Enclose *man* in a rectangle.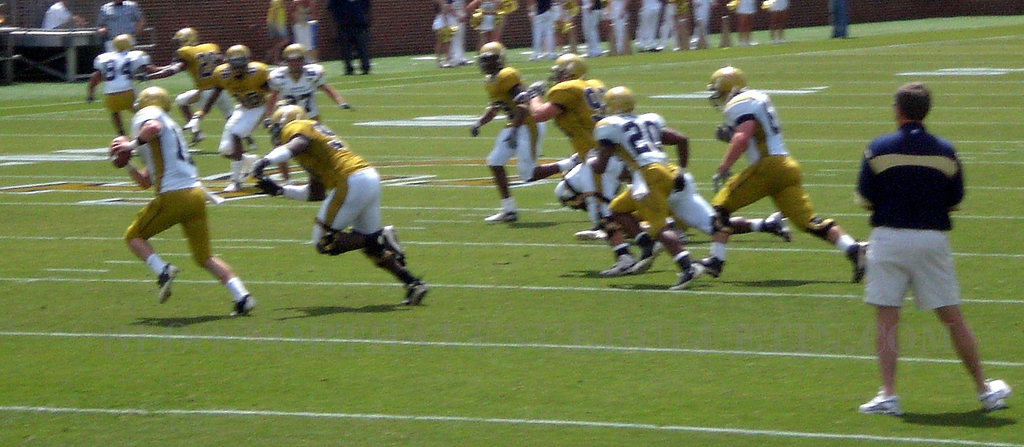
678 67 869 293.
